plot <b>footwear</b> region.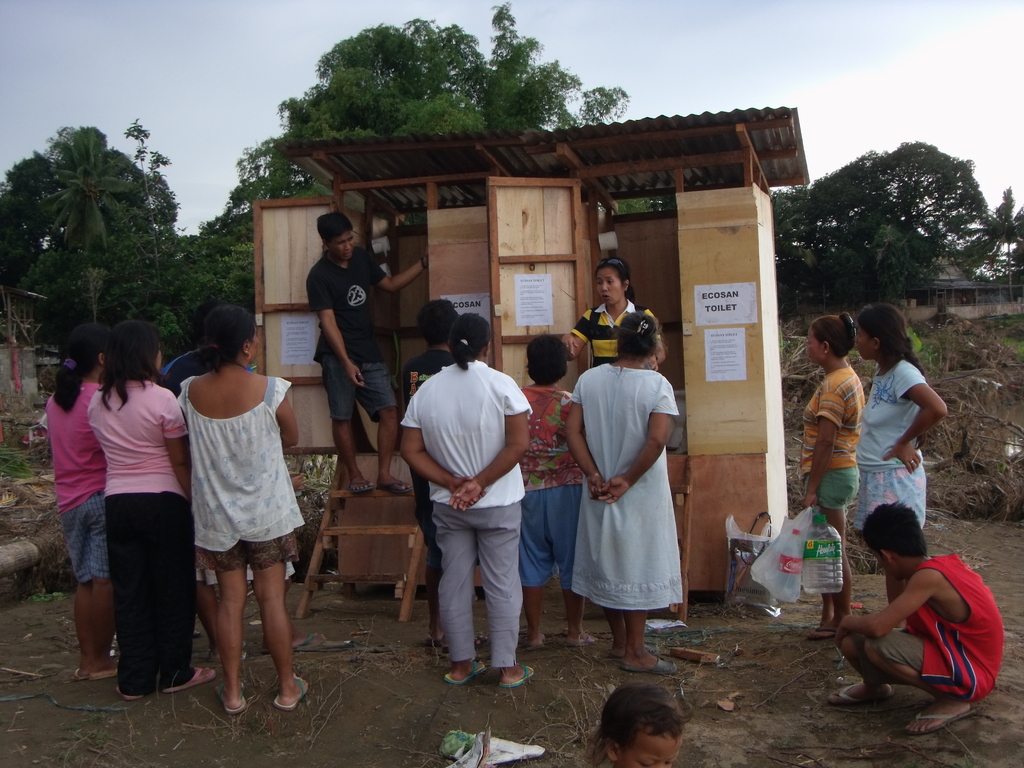
Plotted at 497,662,537,692.
